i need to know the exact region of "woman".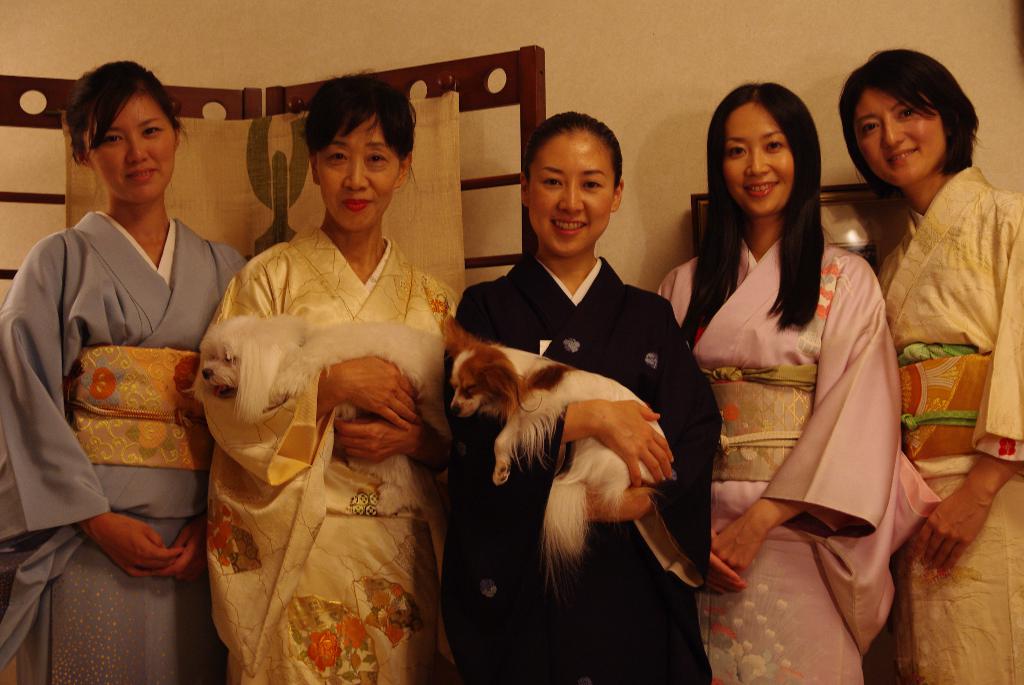
Region: bbox(837, 41, 1023, 684).
